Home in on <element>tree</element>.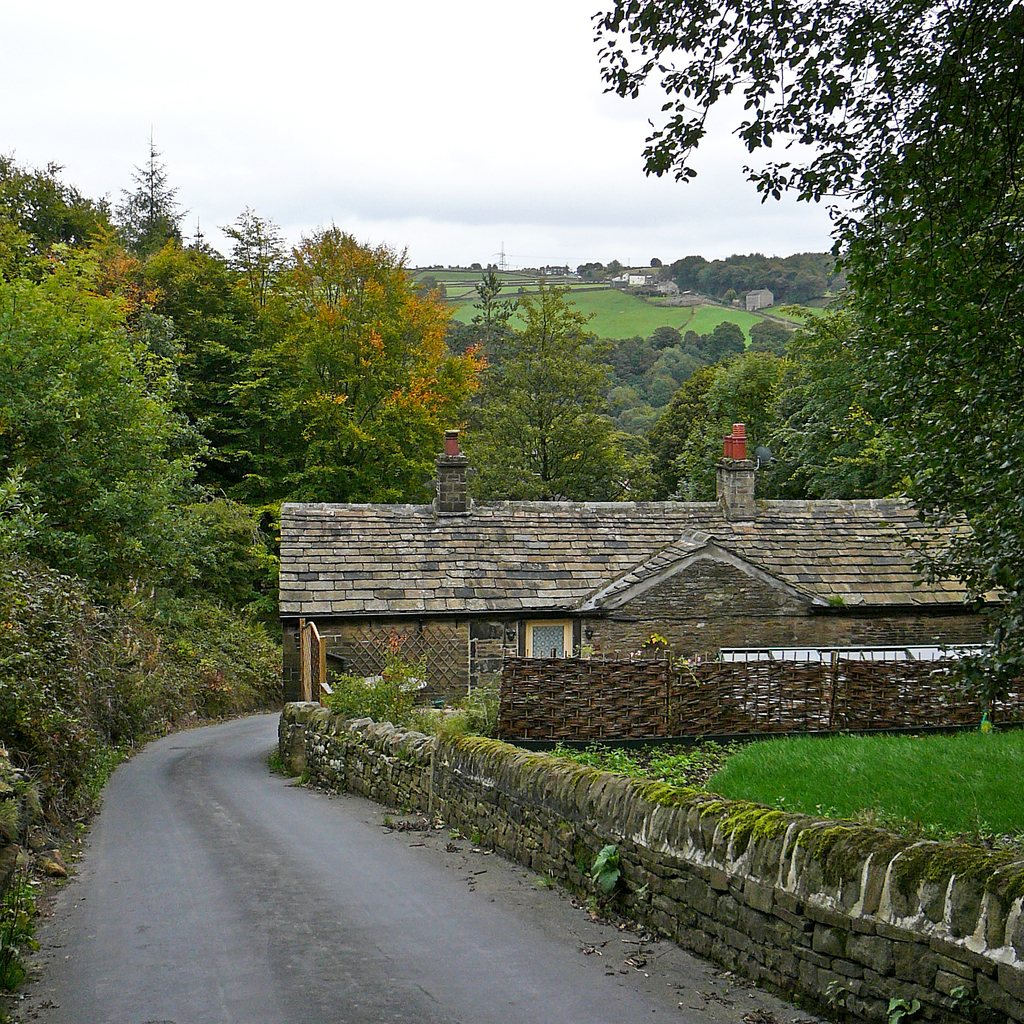
Homed in at 0/144/106/266.
